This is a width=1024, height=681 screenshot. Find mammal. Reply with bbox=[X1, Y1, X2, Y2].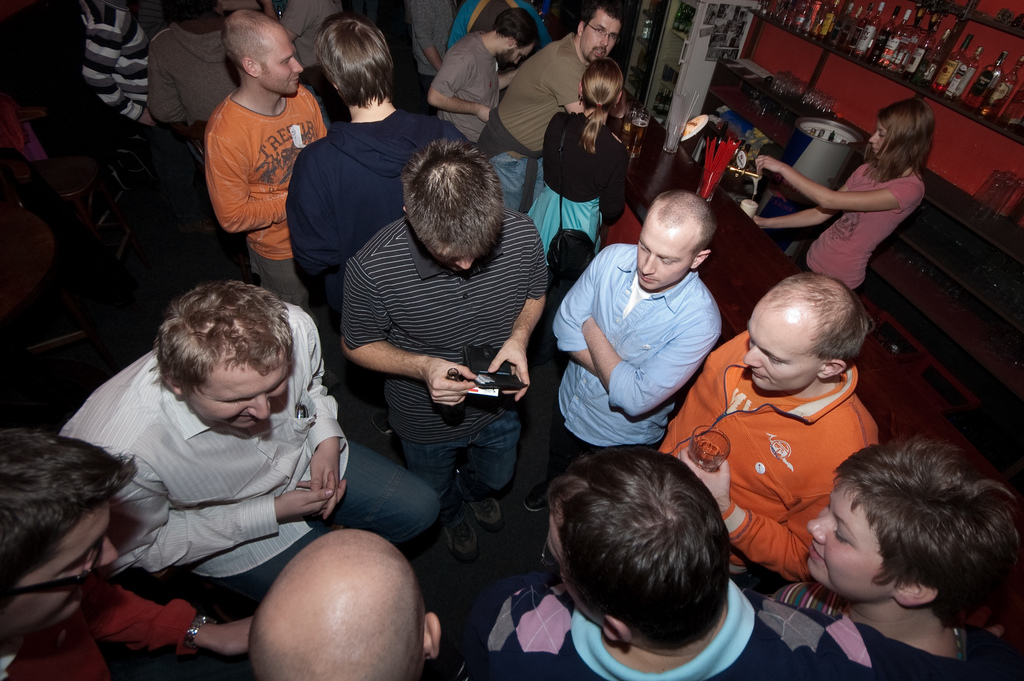
bbox=[659, 267, 879, 584].
